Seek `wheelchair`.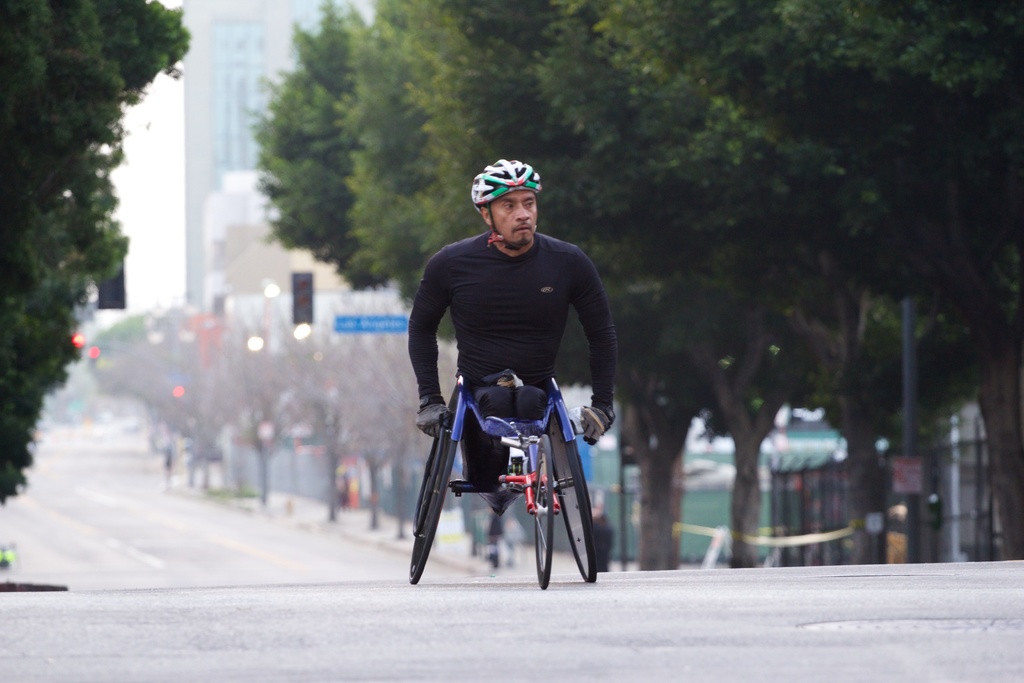
390 301 627 582.
